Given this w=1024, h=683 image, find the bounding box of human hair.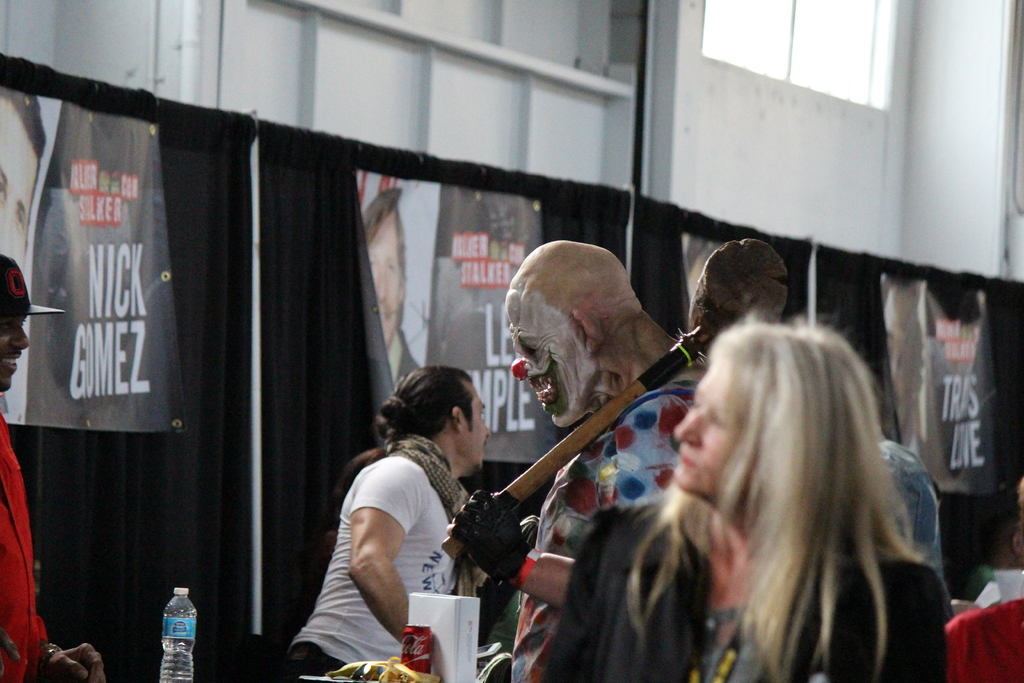
Rect(571, 320, 937, 682).
